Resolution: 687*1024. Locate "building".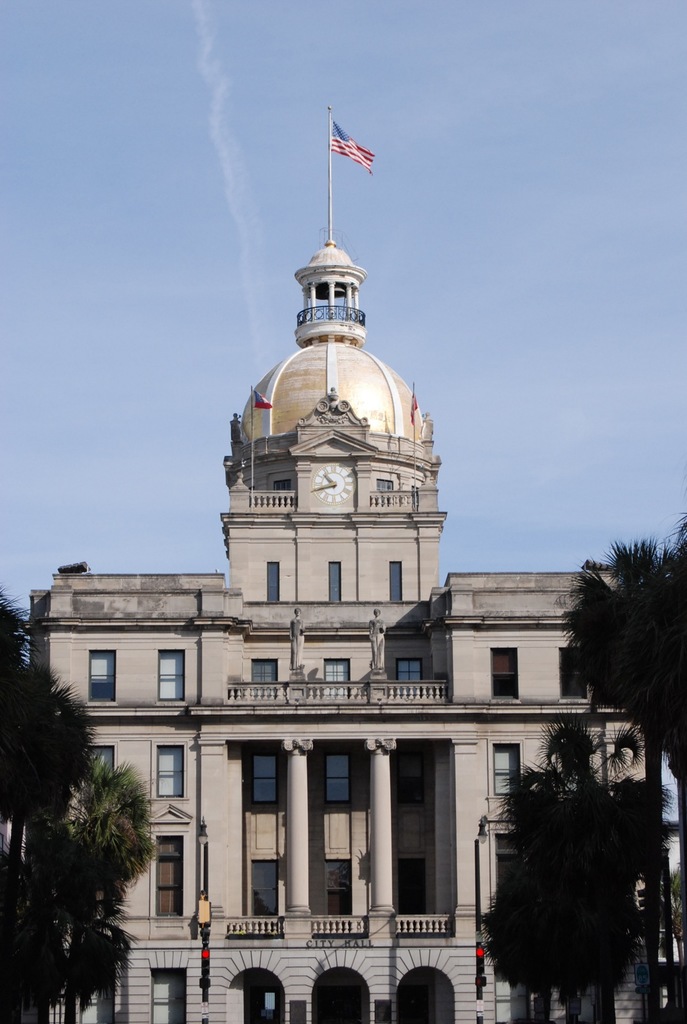
<bbox>31, 108, 651, 1023</bbox>.
